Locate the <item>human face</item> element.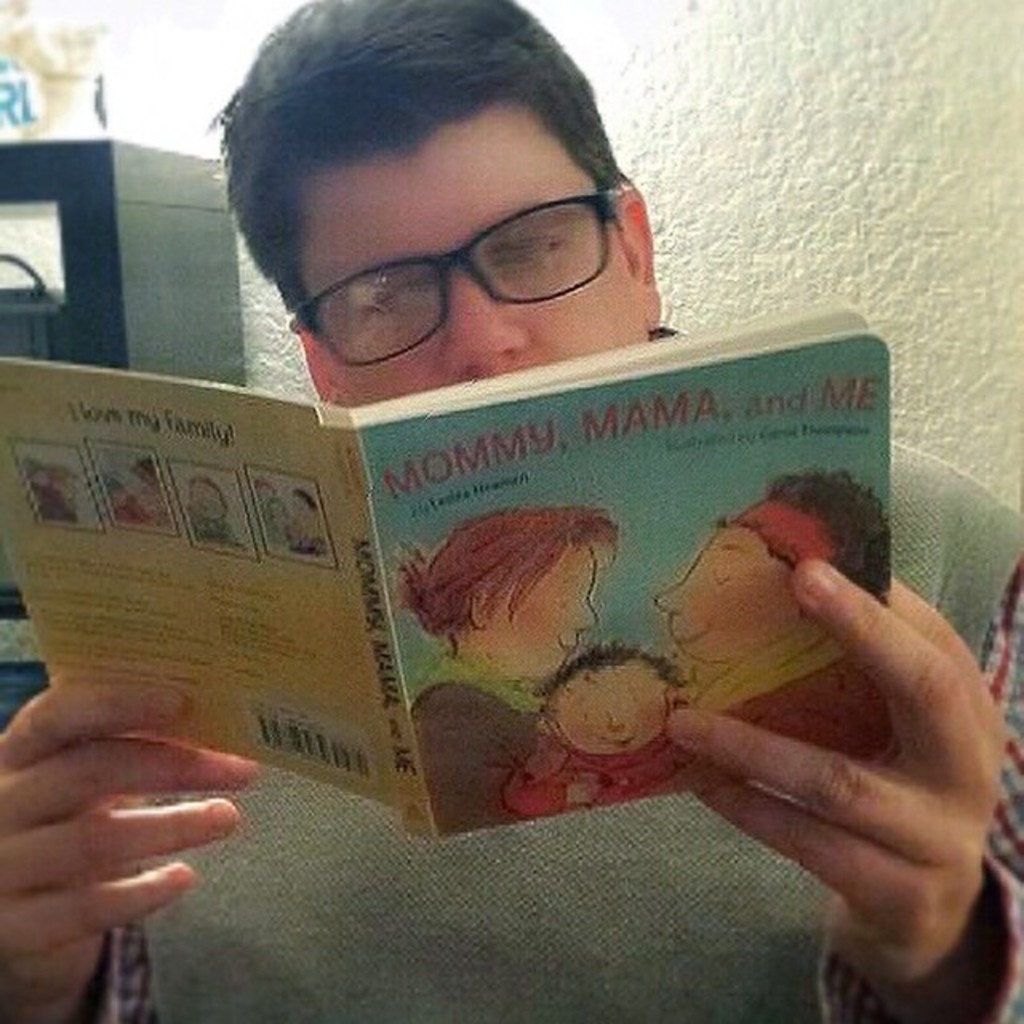
Element bbox: <bbox>277, 102, 653, 411</bbox>.
